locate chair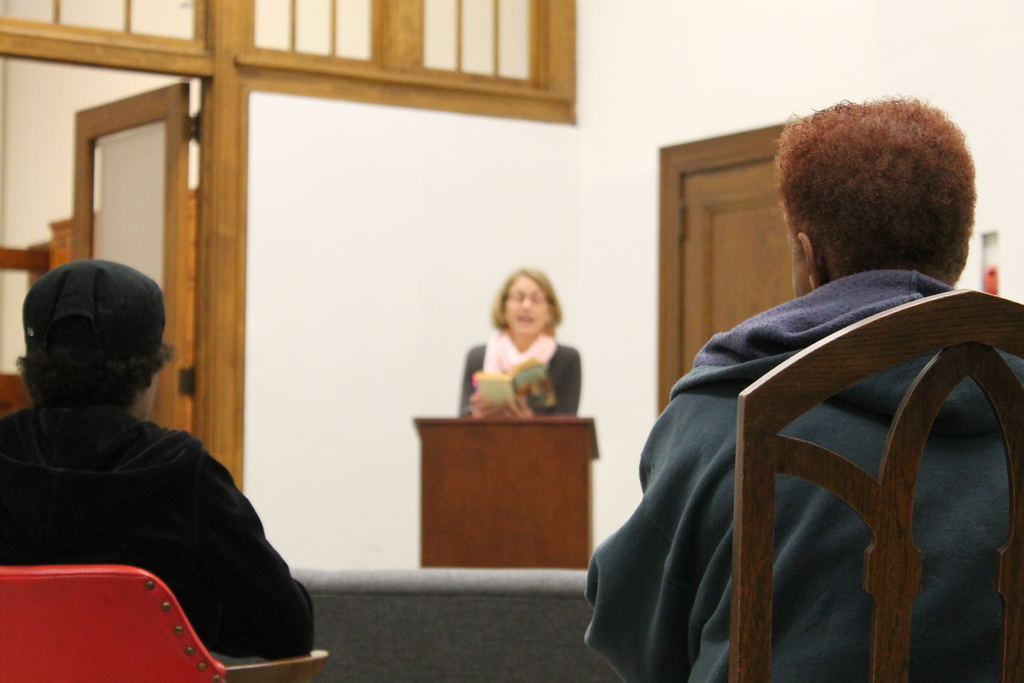
2, 566, 321, 682
